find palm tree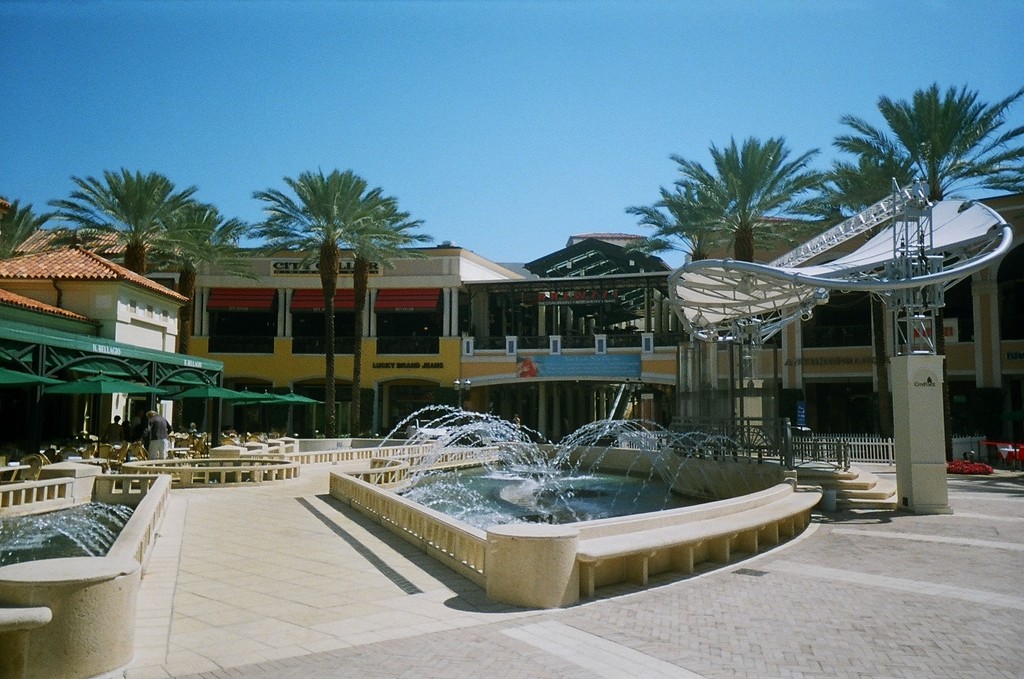
region(154, 196, 239, 366)
